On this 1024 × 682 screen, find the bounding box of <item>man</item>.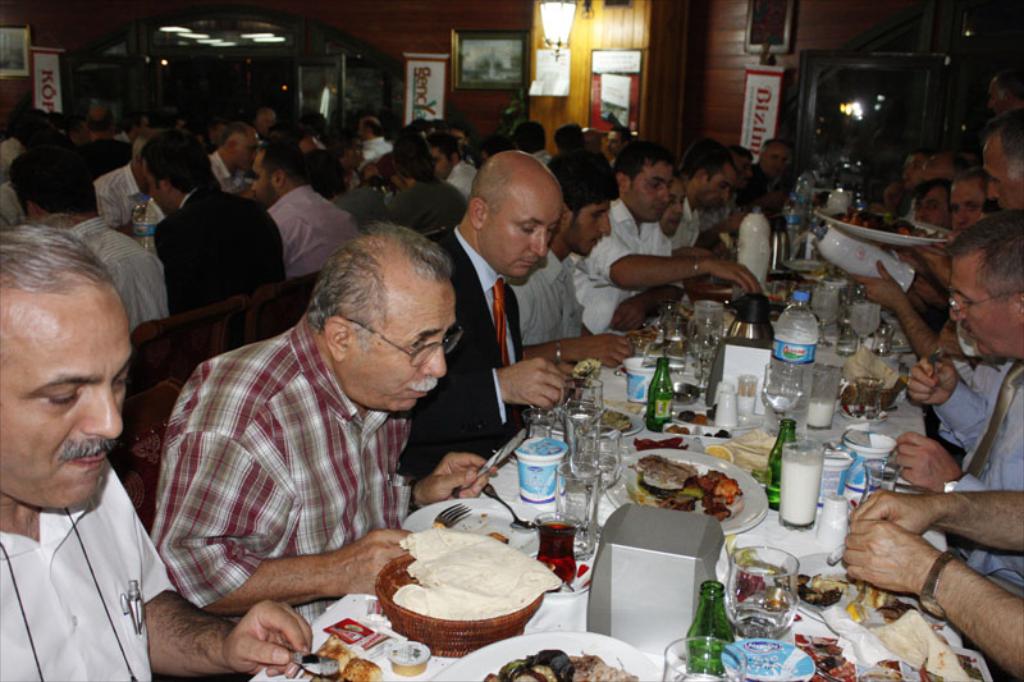
Bounding box: {"x1": 91, "y1": 134, "x2": 156, "y2": 228}.
